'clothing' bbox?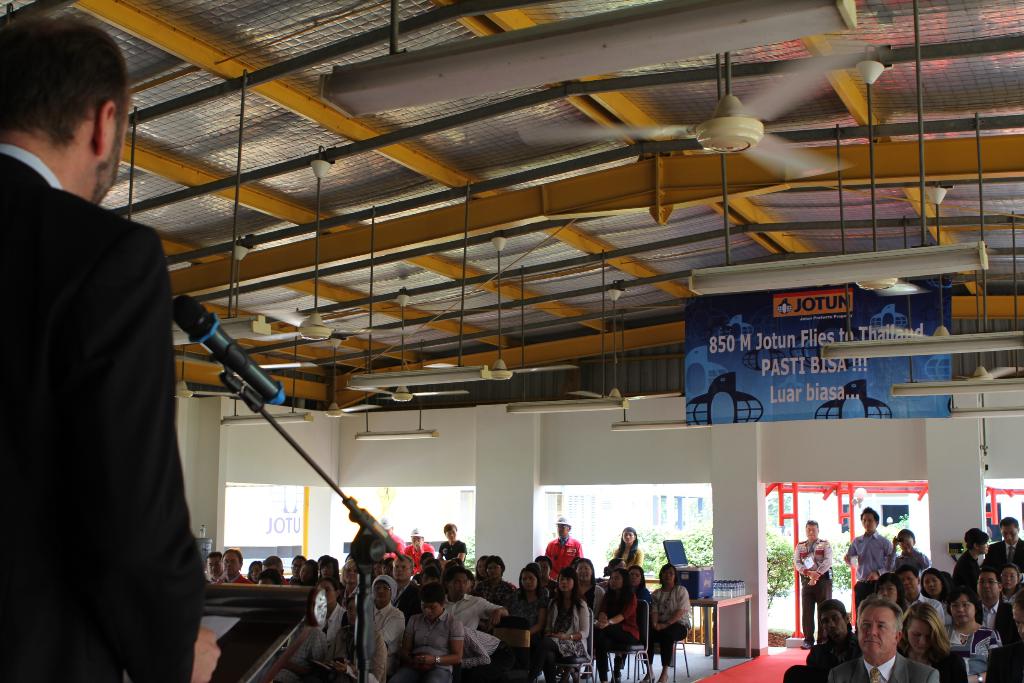
x1=957 y1=625 x2=991 y2=675
